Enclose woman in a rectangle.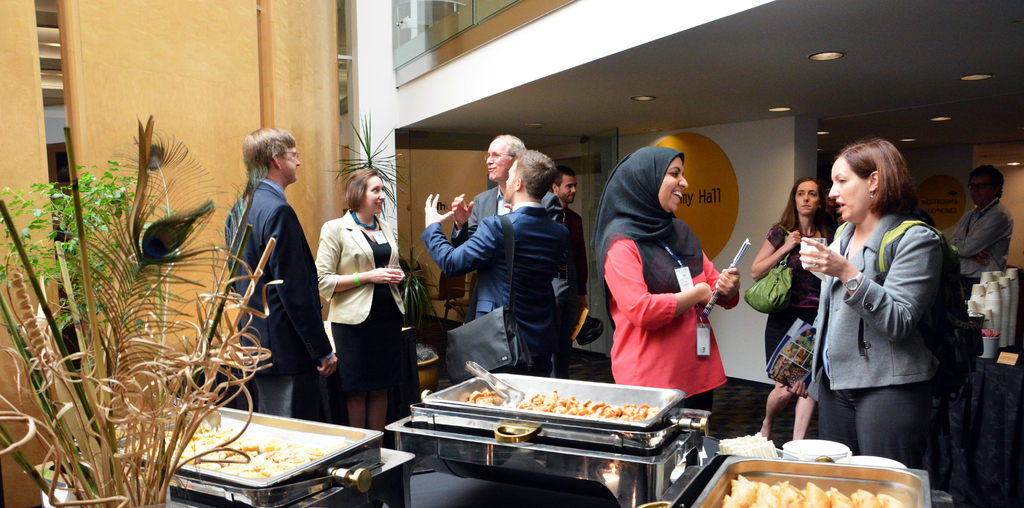
749/181/835/438.
